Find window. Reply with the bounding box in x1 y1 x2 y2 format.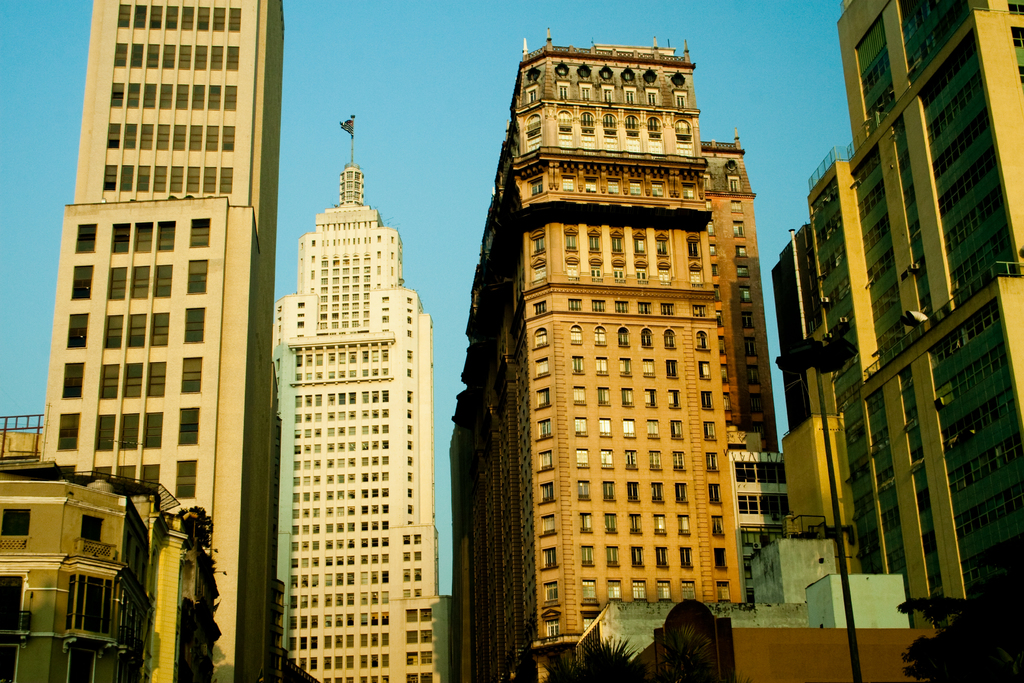
149 362 164 399.
